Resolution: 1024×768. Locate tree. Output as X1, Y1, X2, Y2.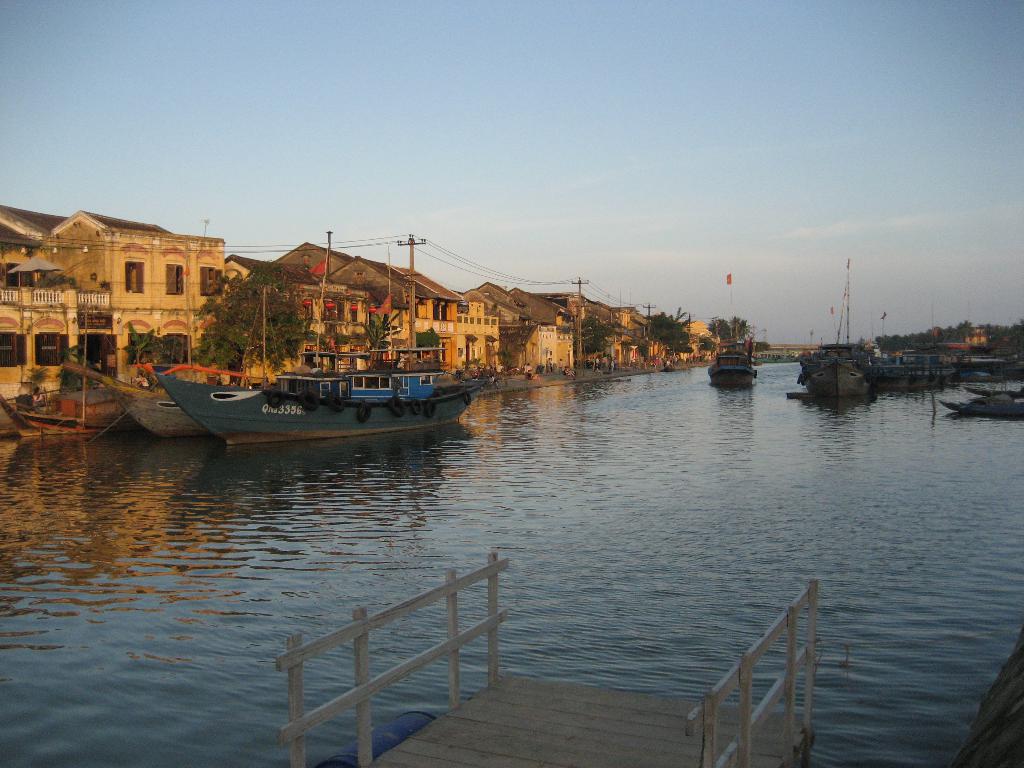
641, 303, 689, 362.
